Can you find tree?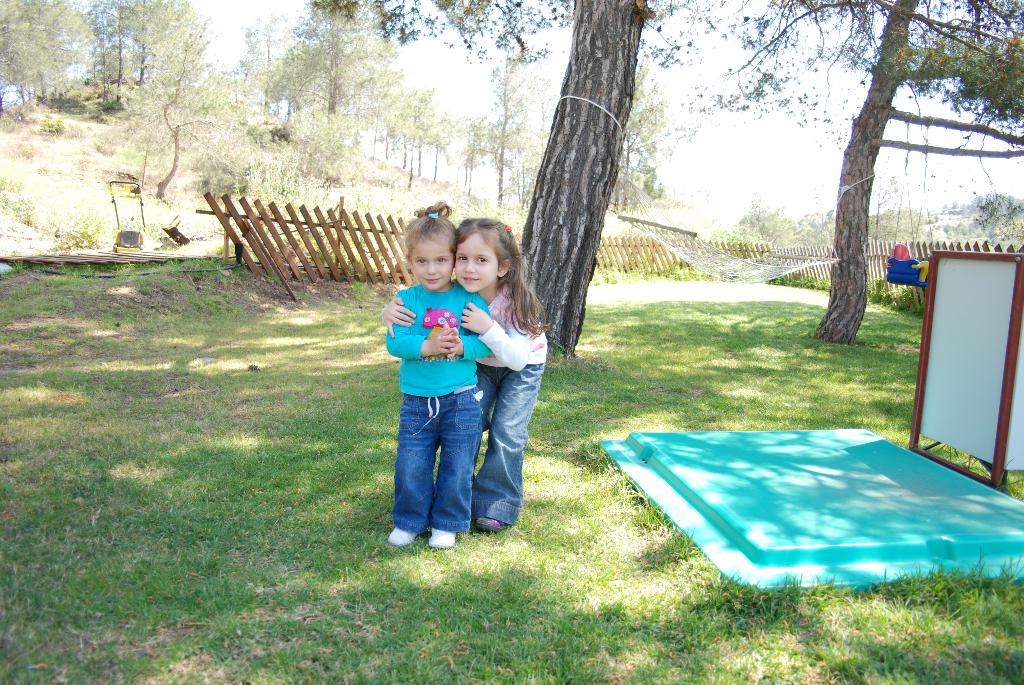
Yes, bounding box: (678,0,1023,345).
